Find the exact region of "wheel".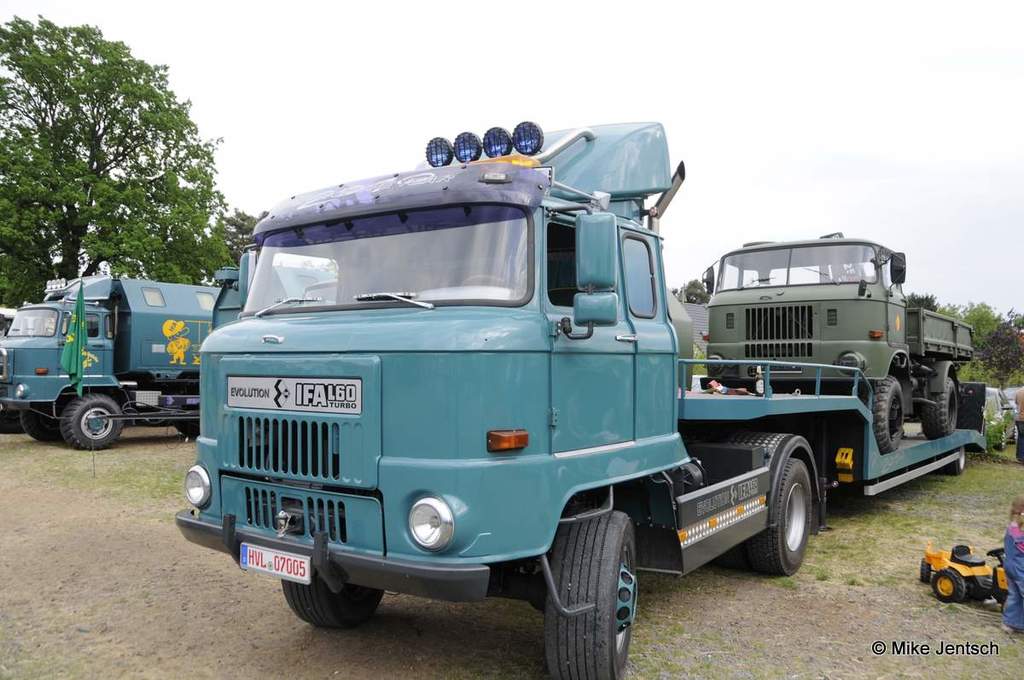
Exact region: box(926, 376, 956, 440).
